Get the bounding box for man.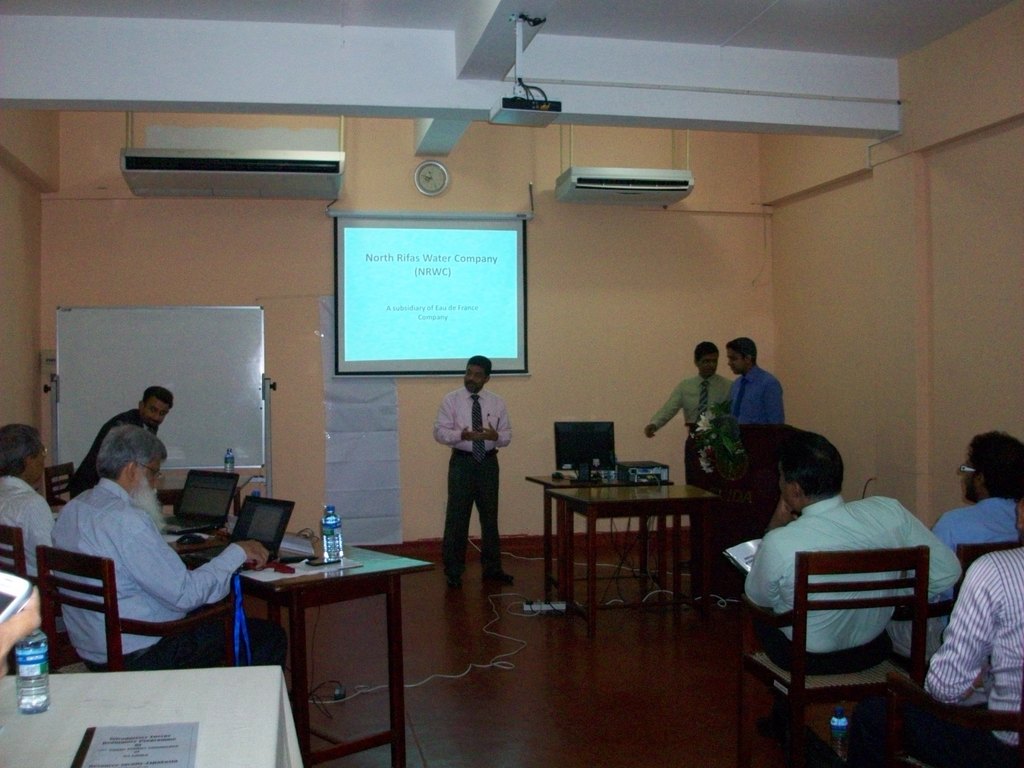
detection(846, 493, 1023, 767).
